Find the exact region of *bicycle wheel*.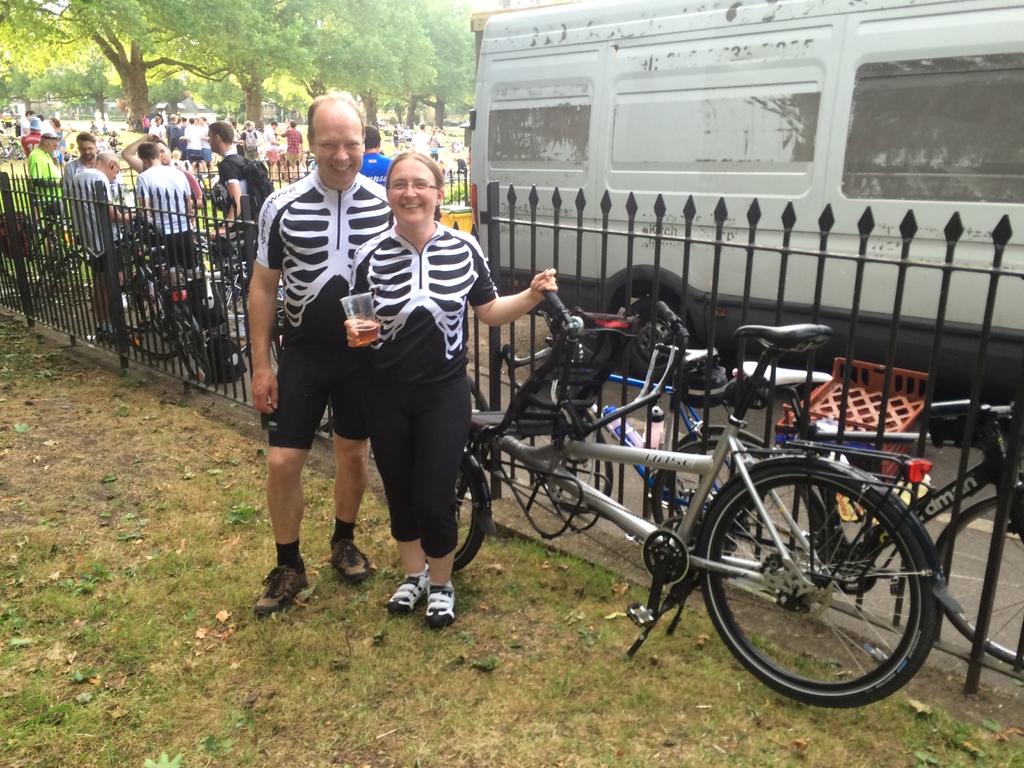
Exact region: rect(703, 467, 966, 714).
